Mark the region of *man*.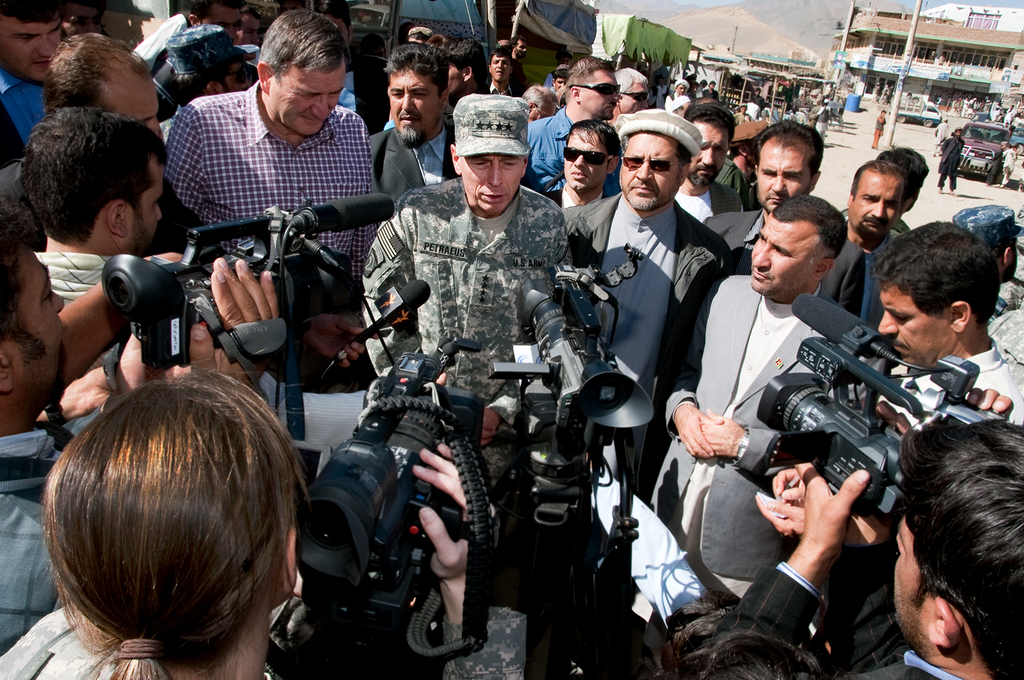
Region: left=0, top=197, right=109, bottom=652.
